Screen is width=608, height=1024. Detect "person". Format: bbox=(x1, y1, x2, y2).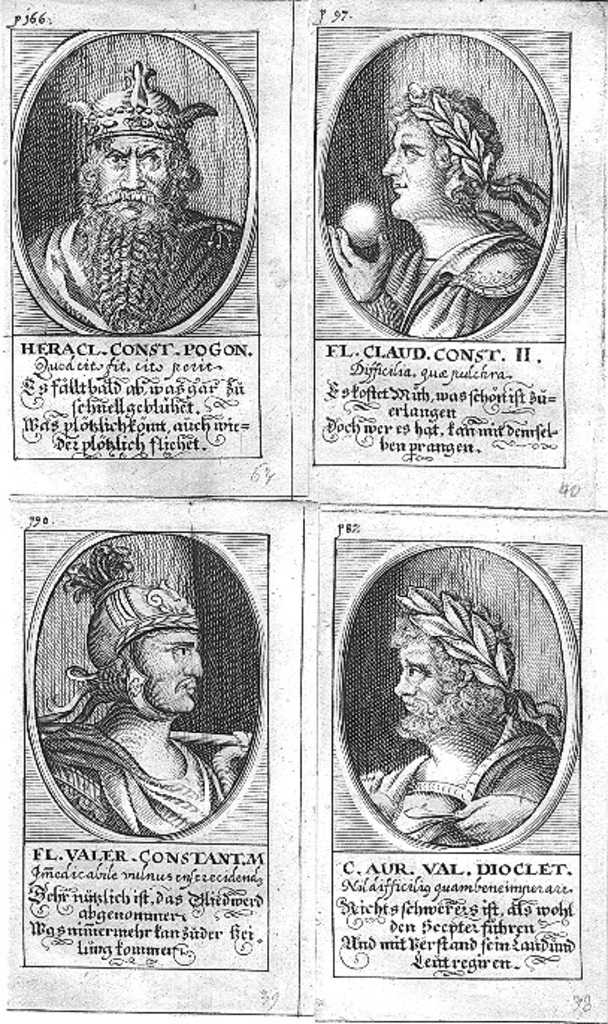
bbox=(354, 594, 557, 849).
